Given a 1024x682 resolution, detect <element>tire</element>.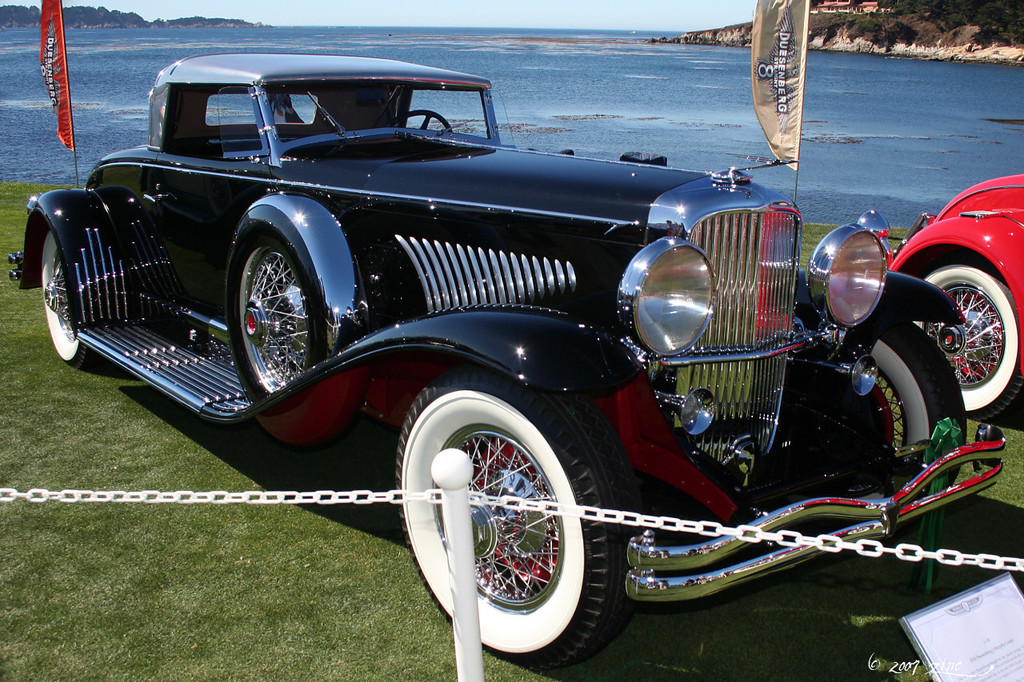
crop(906, 265, 1023, 421).
